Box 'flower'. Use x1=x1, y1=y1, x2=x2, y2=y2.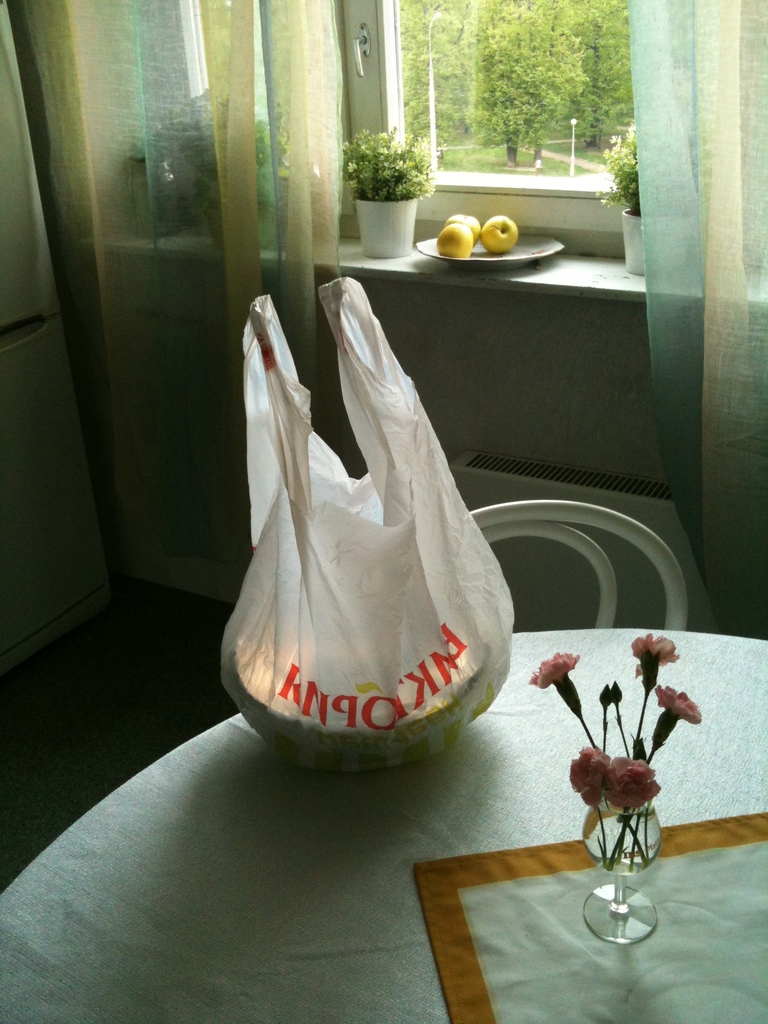
x1=625, y1=630, x2=674, y2=676.
